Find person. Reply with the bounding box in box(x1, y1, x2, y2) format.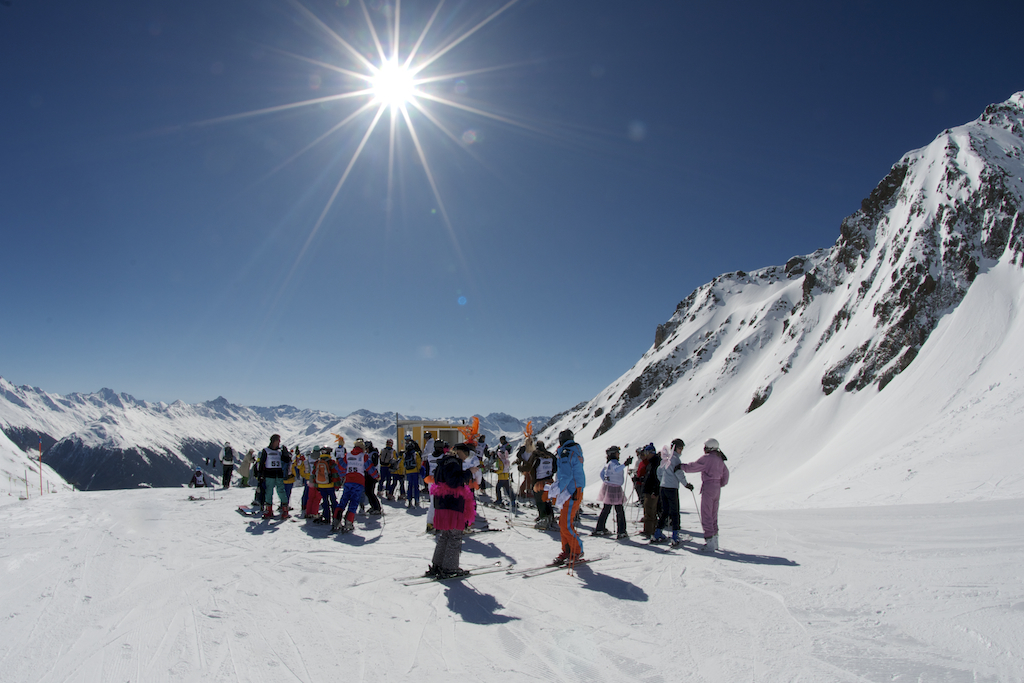
box(418, 443, 479, 580).
